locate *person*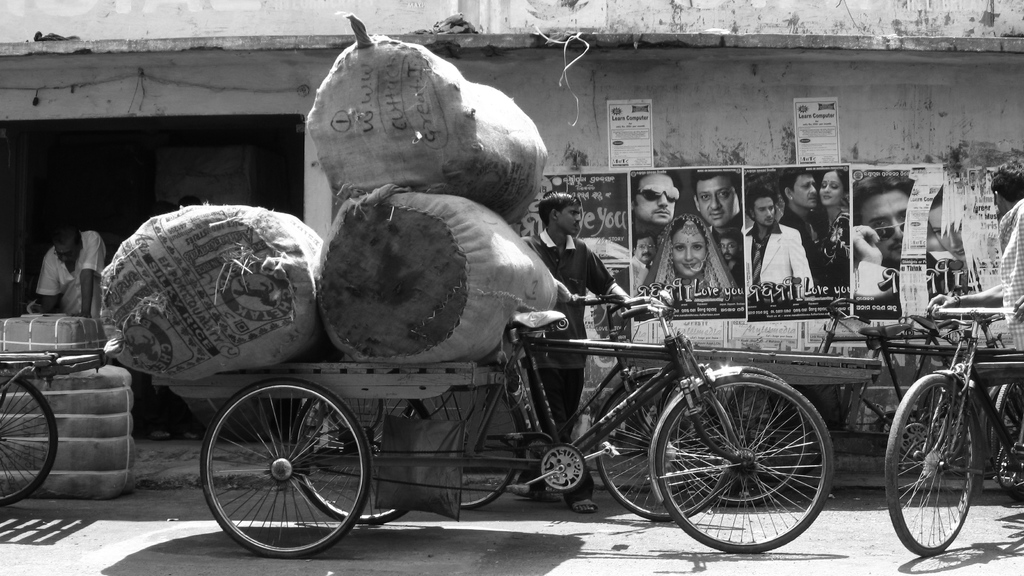
l=843, t=174, r=915, b=300
